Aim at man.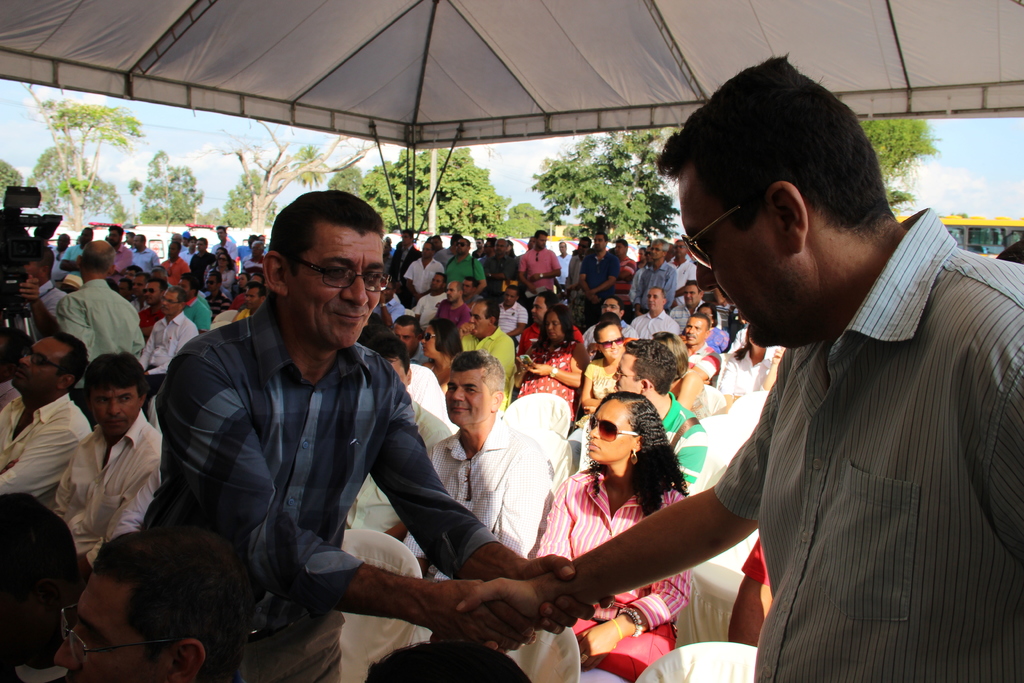
Aimed at (0, 326, 105, 525).
